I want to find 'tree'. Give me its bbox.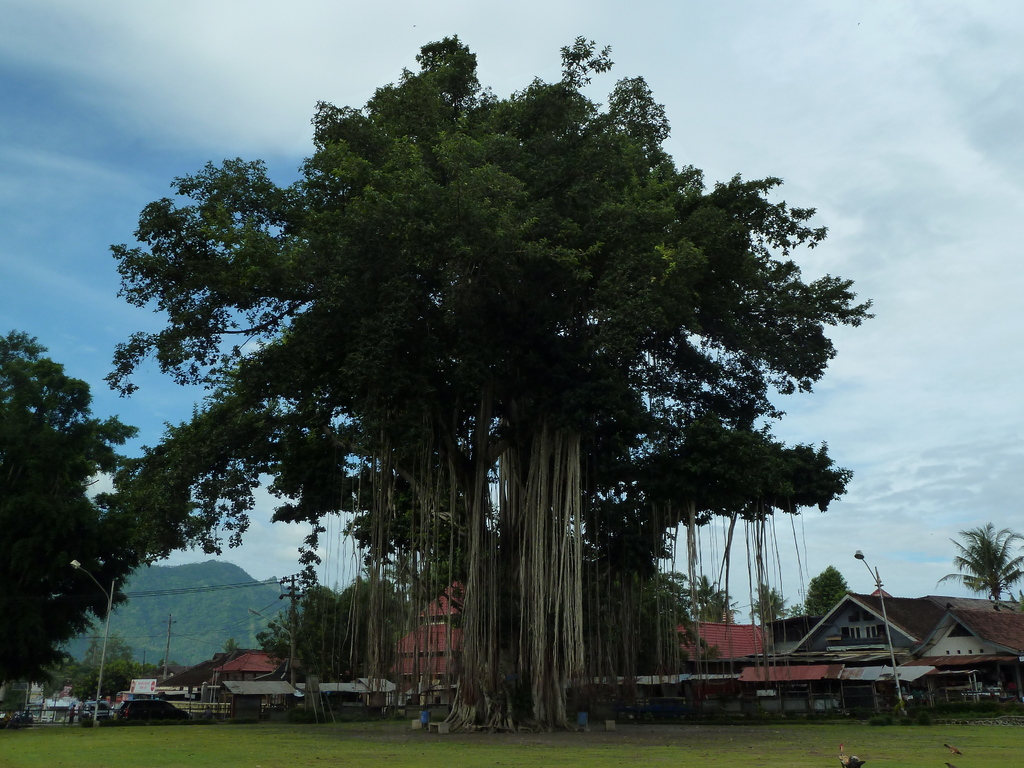
bbox=[933, 521, 1023, 618].
